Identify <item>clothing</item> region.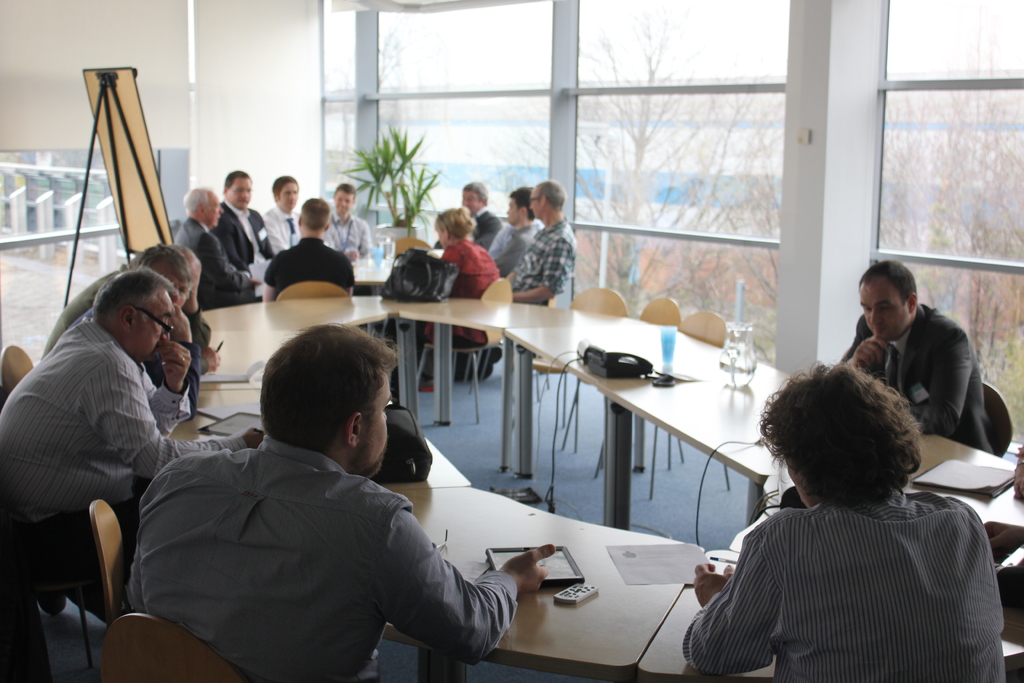
Region: (169, 213, 259, 309).
